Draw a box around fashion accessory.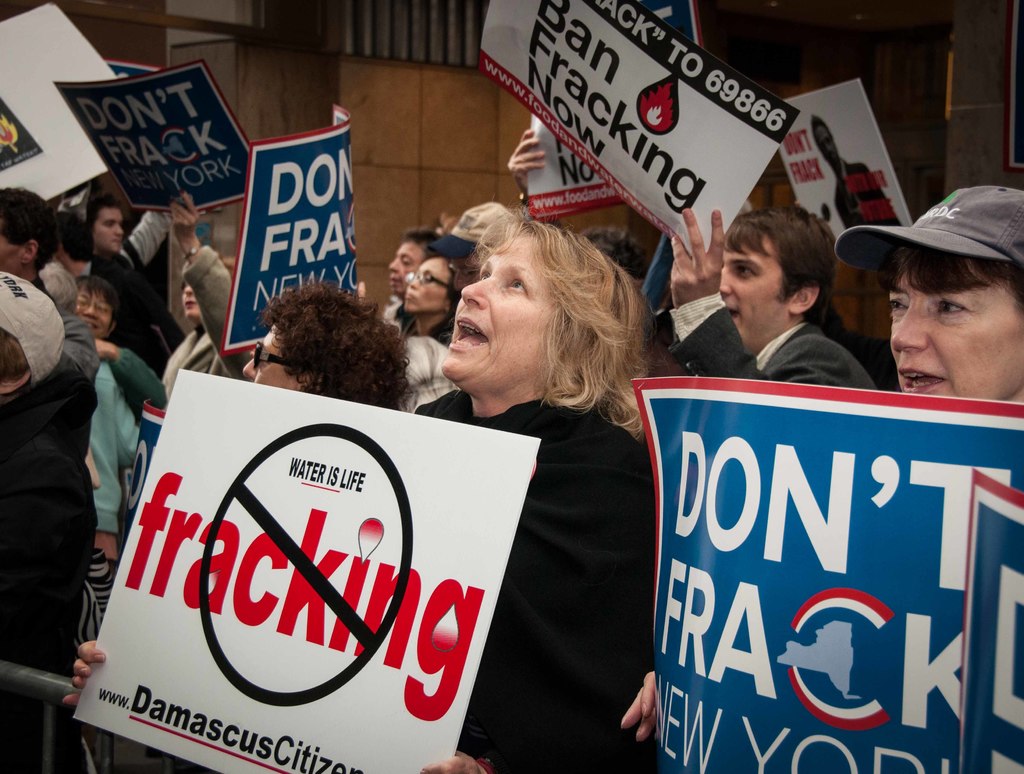
locate(182, 241, 200, 258).
